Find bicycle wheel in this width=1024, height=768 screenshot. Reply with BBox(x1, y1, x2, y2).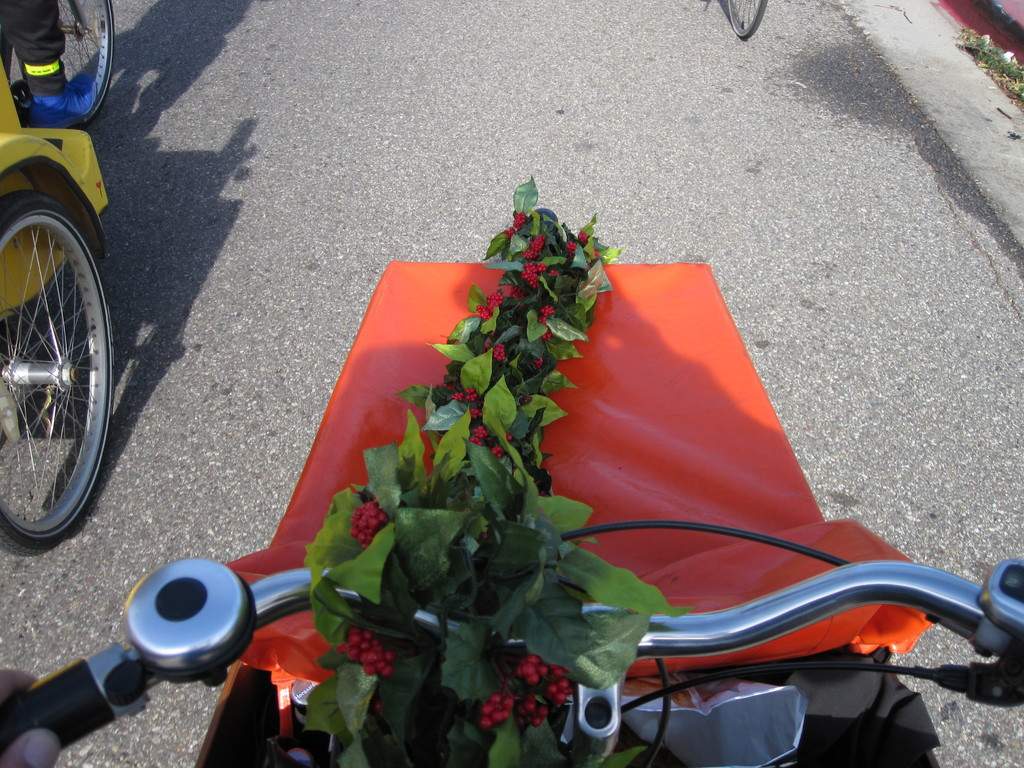
BBox(0, 0, 121, 130).
